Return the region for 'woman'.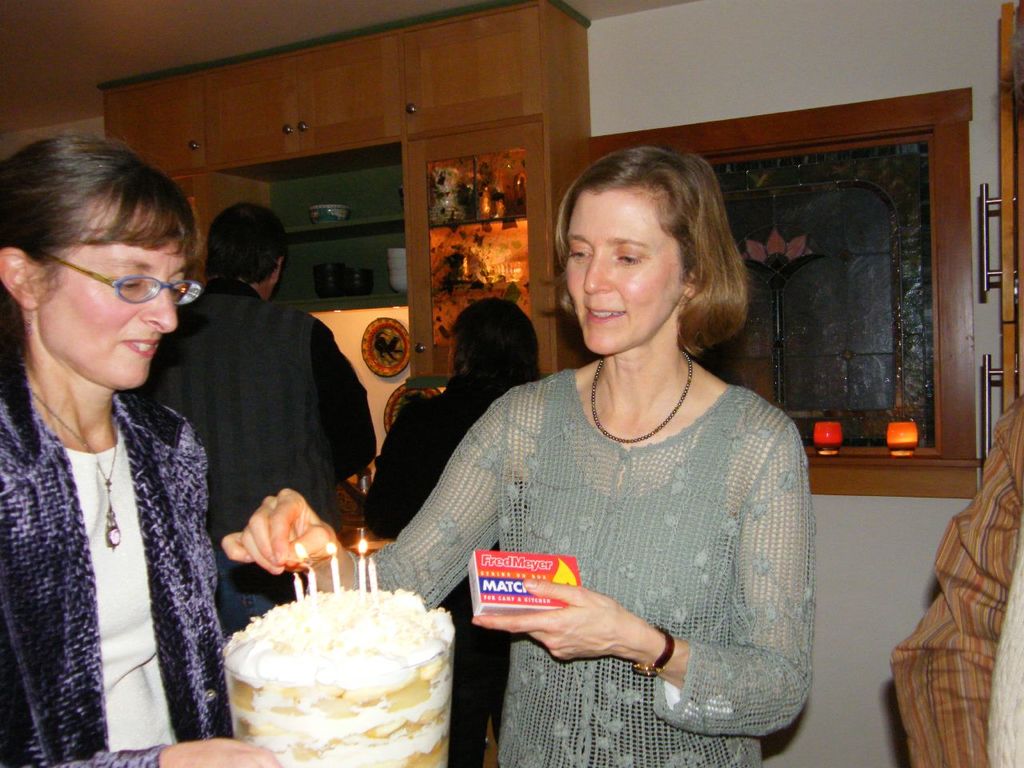
box=[222, 146, 816, 767].
